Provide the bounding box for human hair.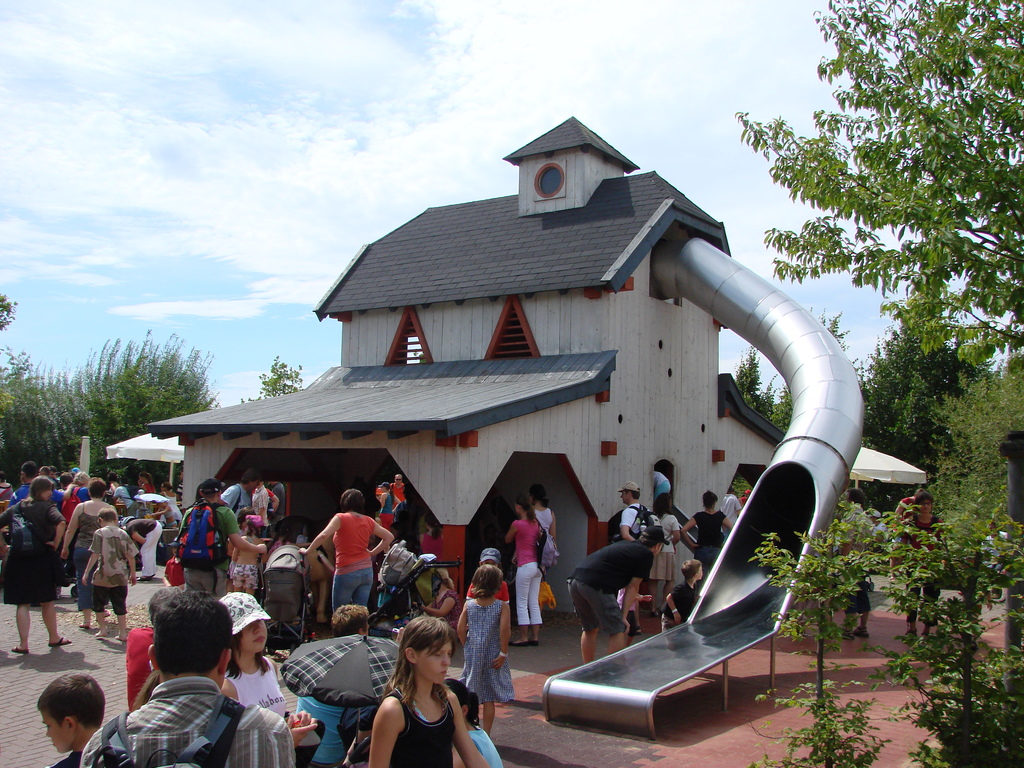
bbox(60, 472, 72, 490).
